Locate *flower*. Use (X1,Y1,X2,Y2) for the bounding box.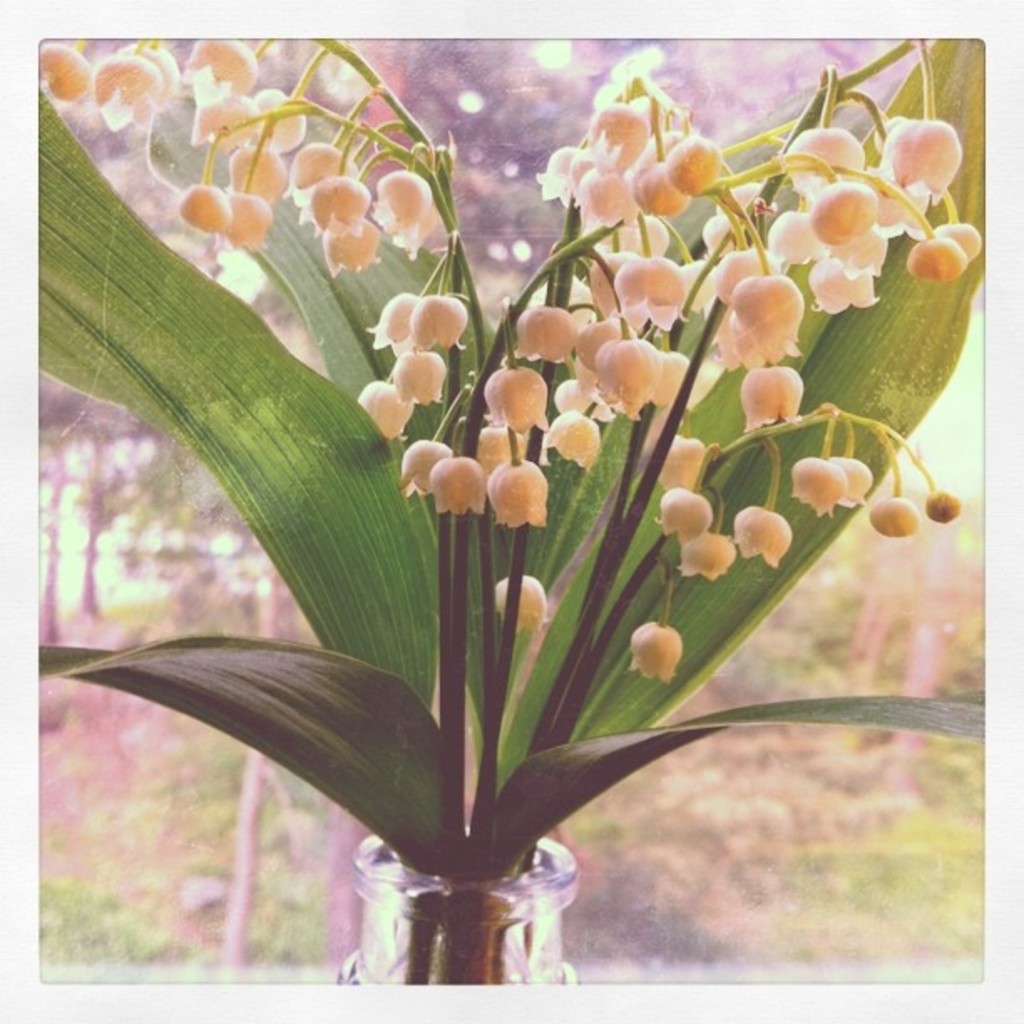
(371,288,423,350).
